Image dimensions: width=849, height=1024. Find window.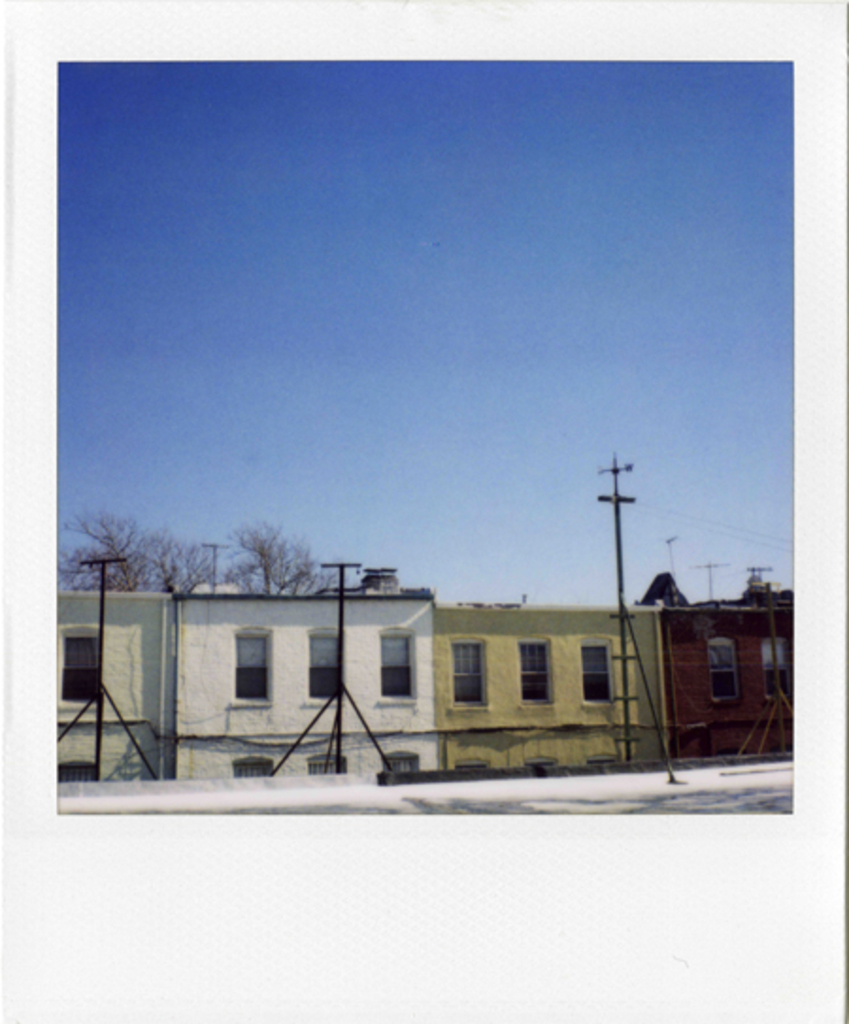
(594, 751, 623, 762).
